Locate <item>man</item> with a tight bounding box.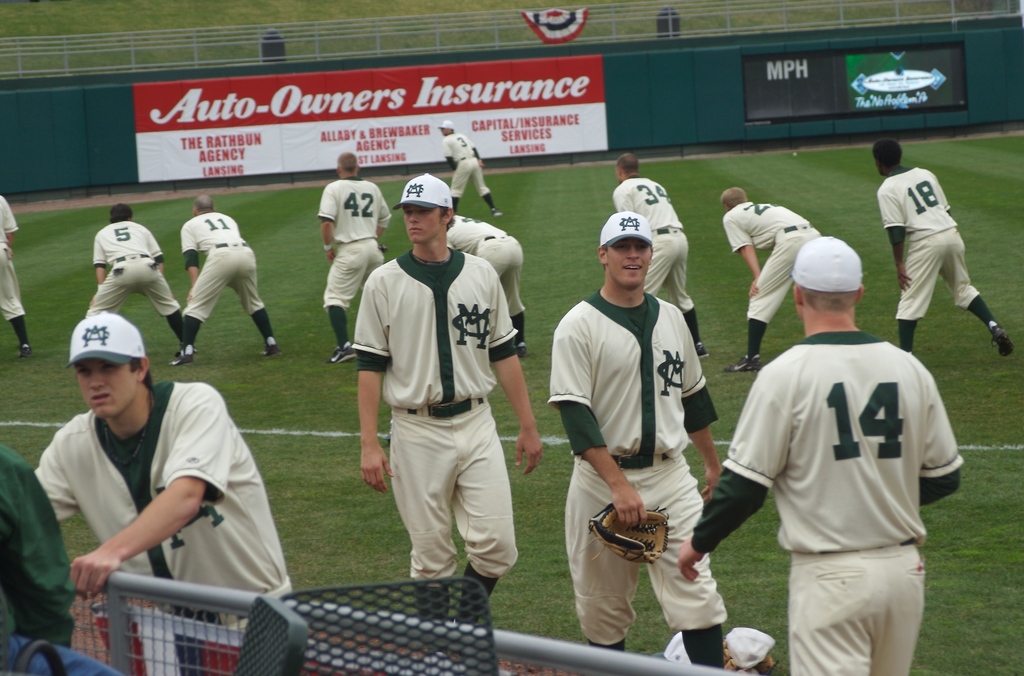
locate(442, 216, 531, 360).
